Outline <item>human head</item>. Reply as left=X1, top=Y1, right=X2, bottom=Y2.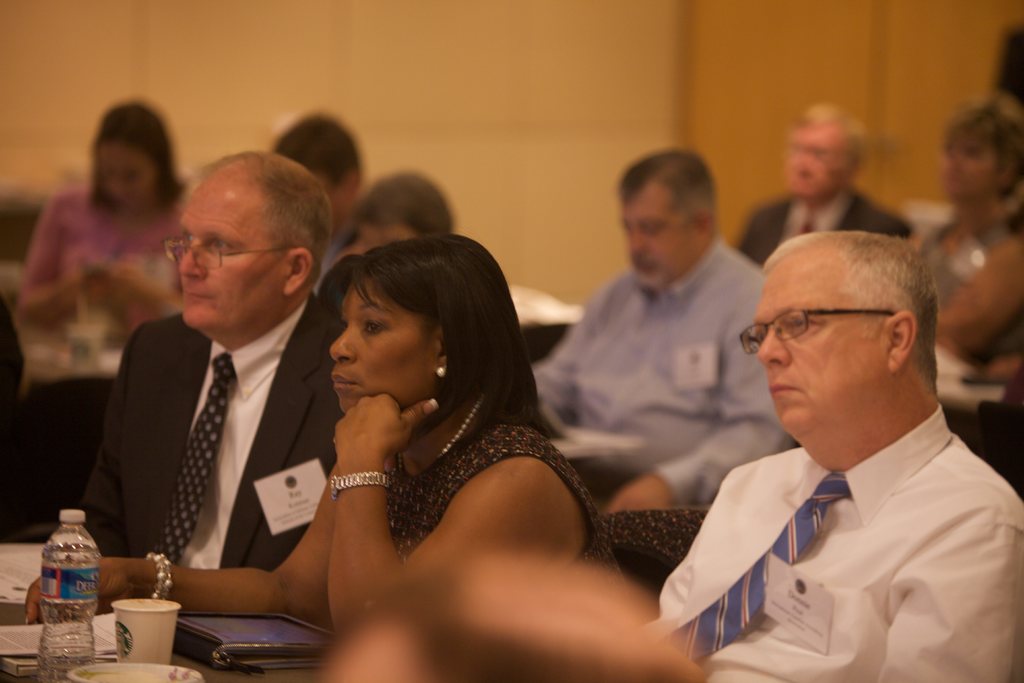
left=733, top=220, right=951, bottom=444.
